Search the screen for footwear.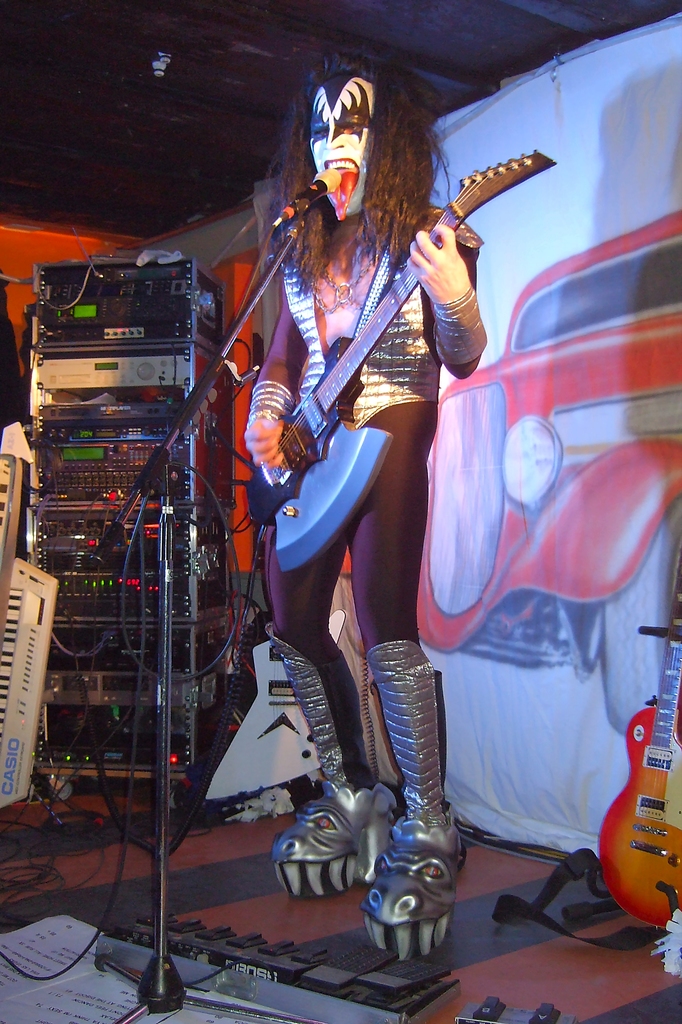
Found at [left=265, top=799, right=390, bottom=928].
